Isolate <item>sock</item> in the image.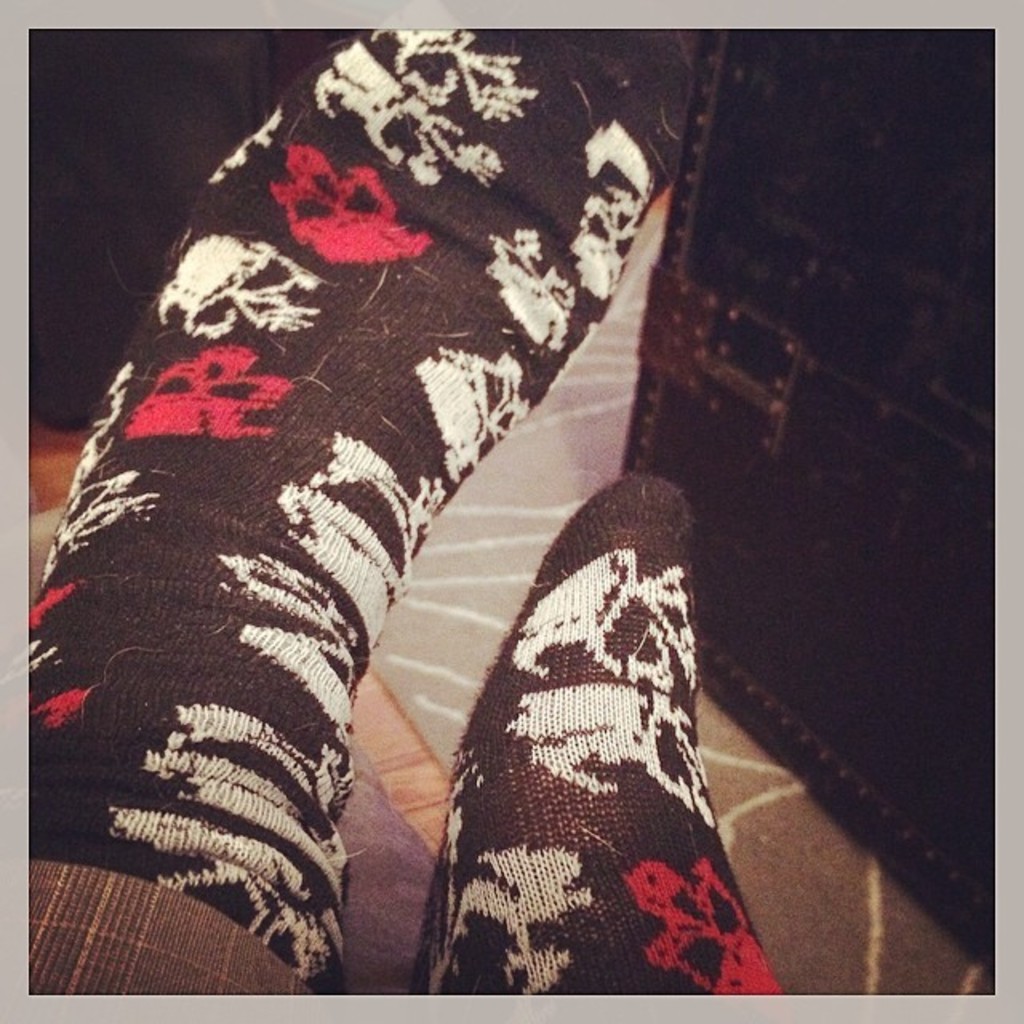
Isolated region: [left=0, top=0, right=690, bottom=995].
